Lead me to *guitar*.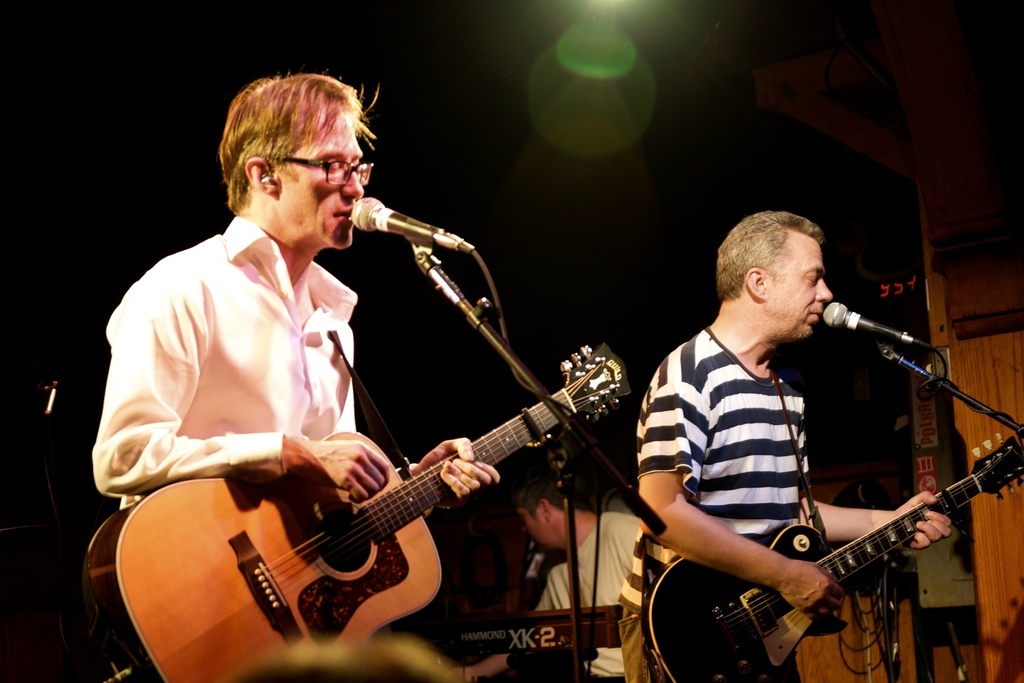
Lead to 131:360:622:663.
